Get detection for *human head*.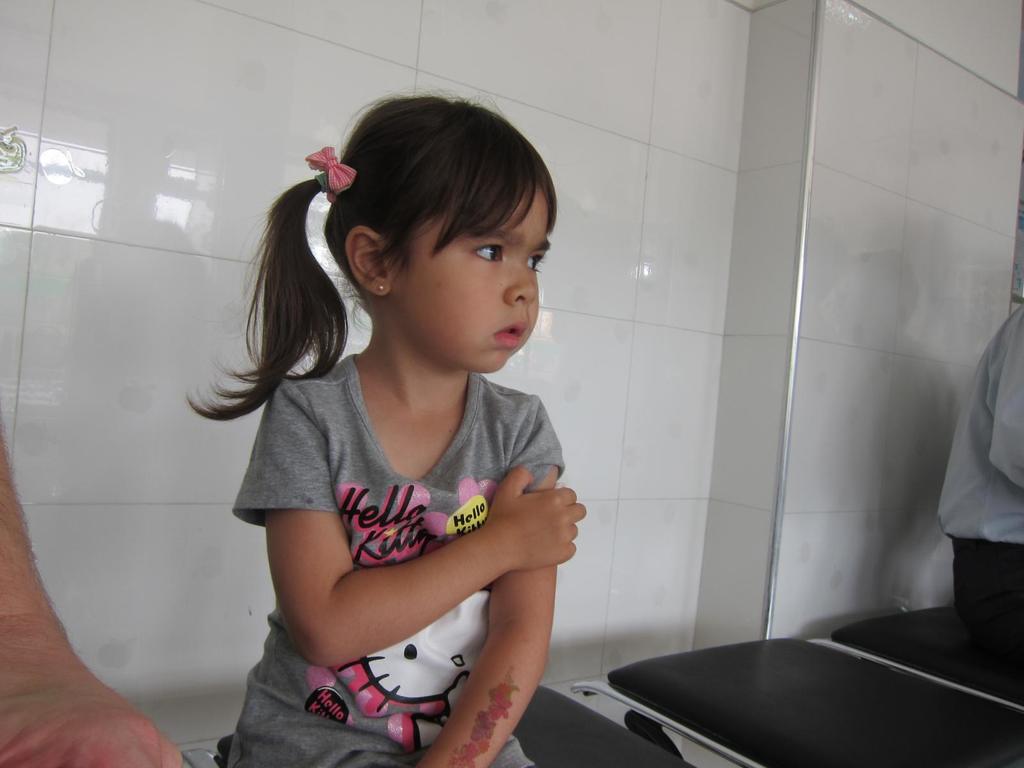
Detection: x1=285 y1=100 x2=564 y2=381.
